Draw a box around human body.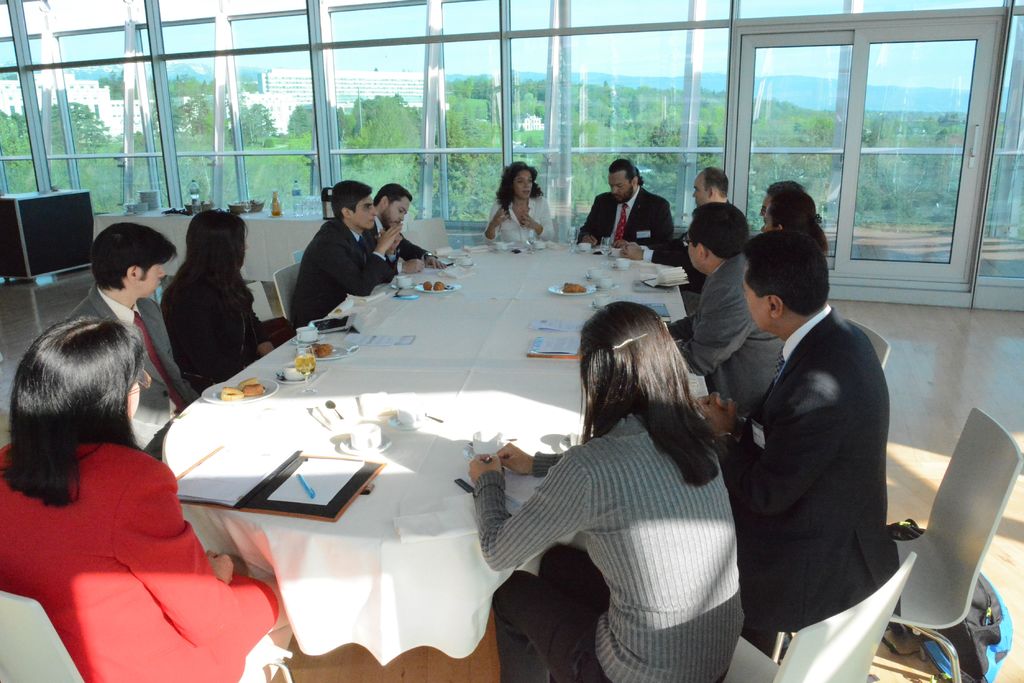
[13, 287, 257, 671].
